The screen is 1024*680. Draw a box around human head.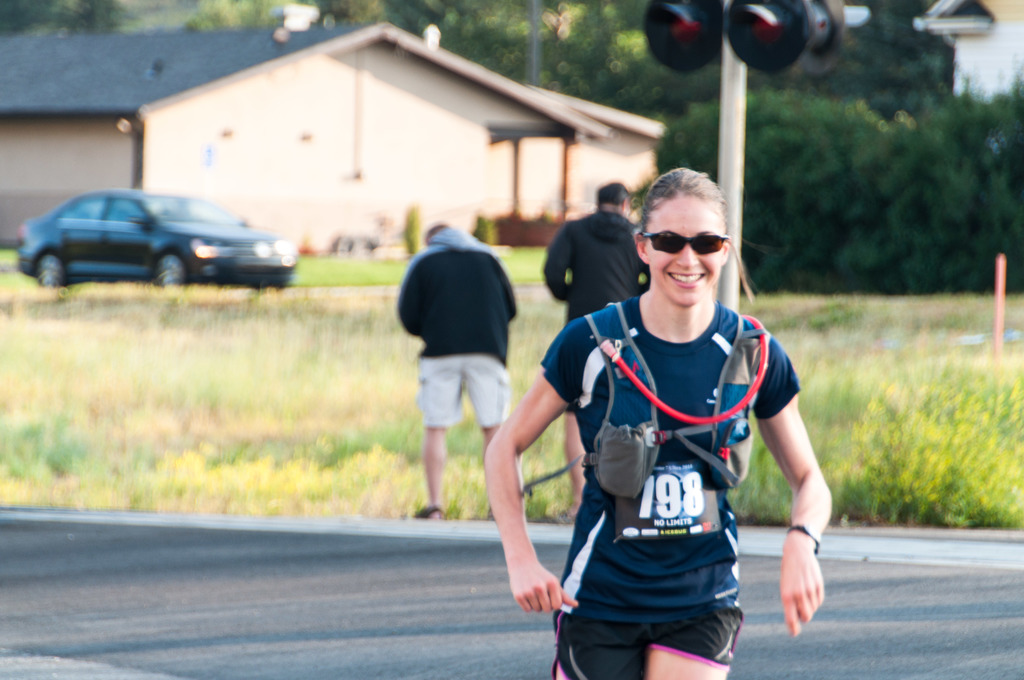
rect(639, 166, 749, 318).
